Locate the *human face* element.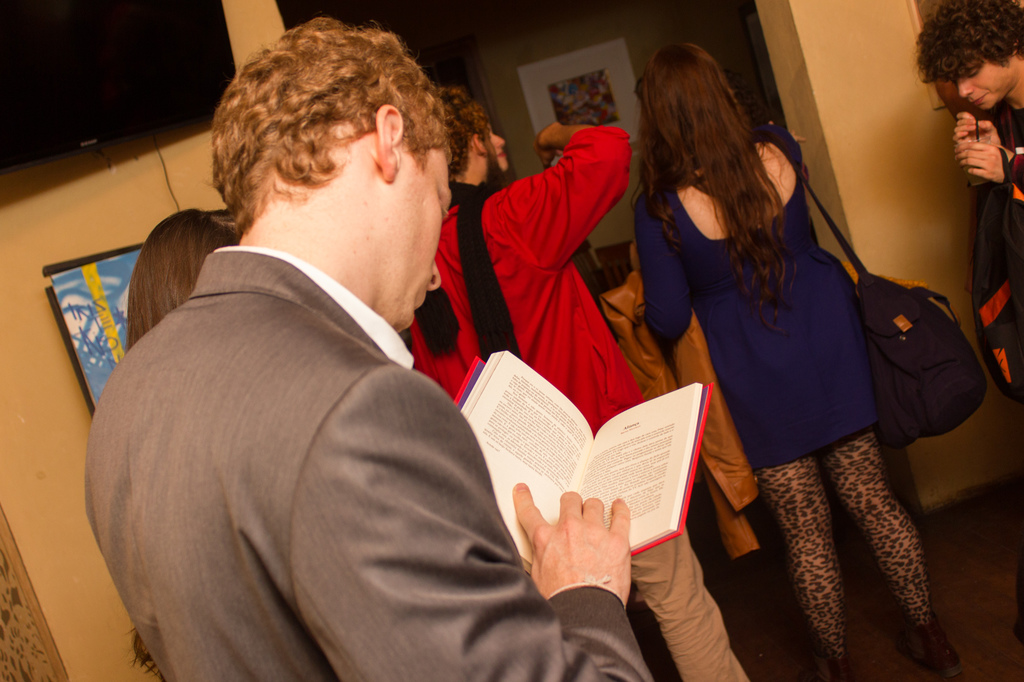
Element bbox: 392/151/447/332.
